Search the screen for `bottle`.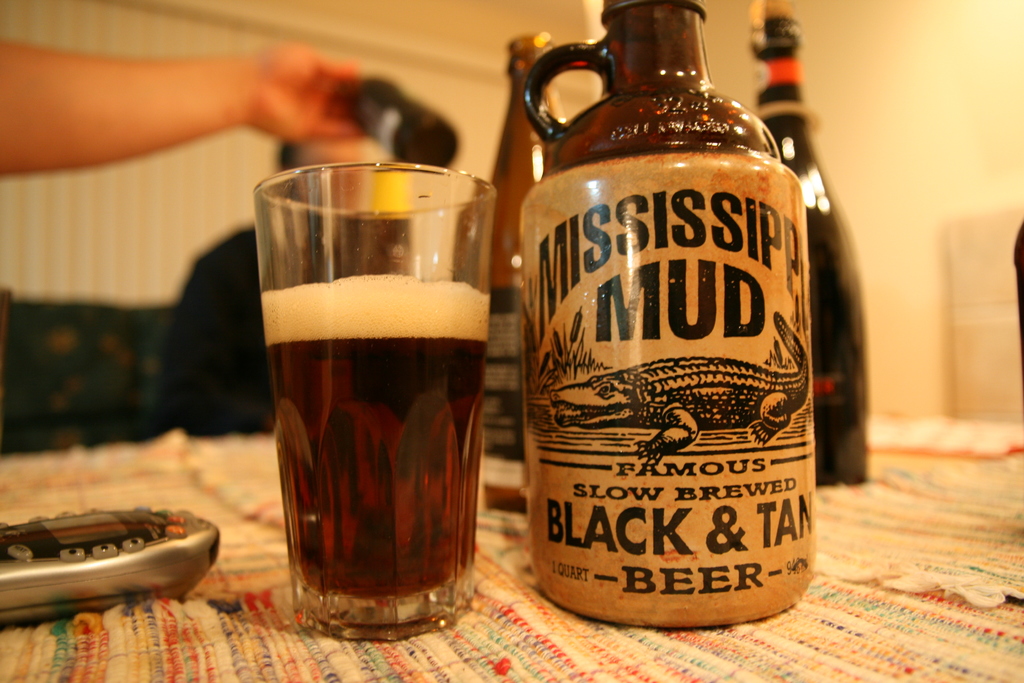
Found at box=[423, 29, 578, 500].
